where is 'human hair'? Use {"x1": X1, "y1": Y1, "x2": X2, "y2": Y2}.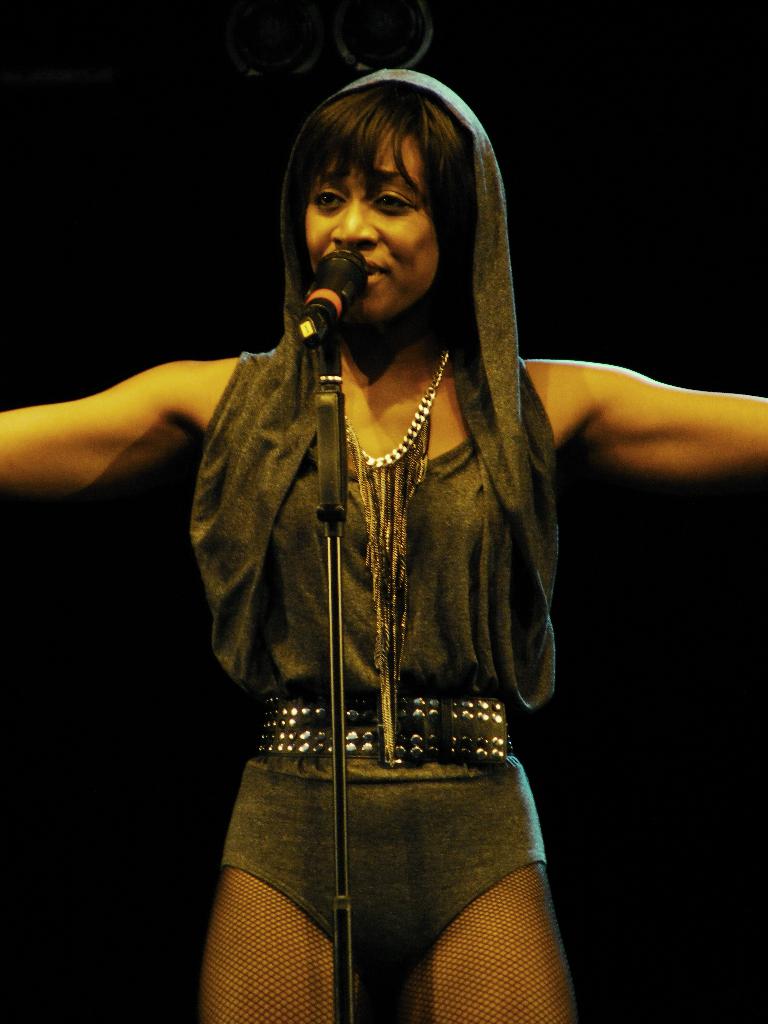
{"x1": 282, "y1": 81, "x2": 478, "y2": 344}.
